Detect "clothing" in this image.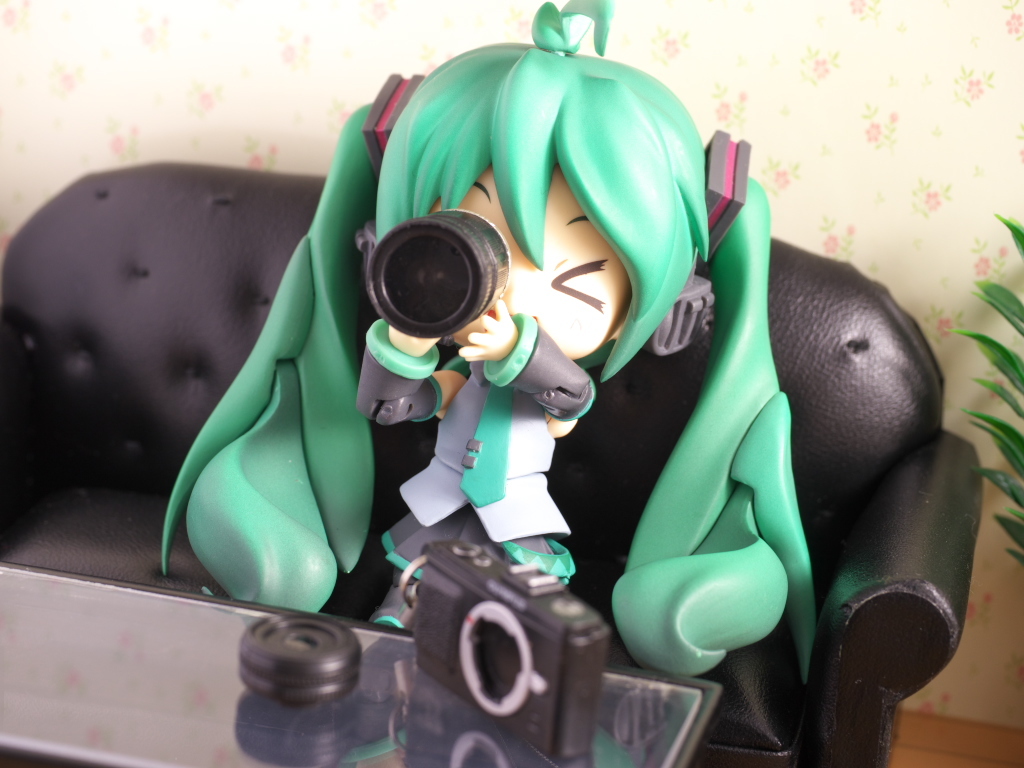
Detection: (x1=383, y1=362, x2=595, y2=578).
